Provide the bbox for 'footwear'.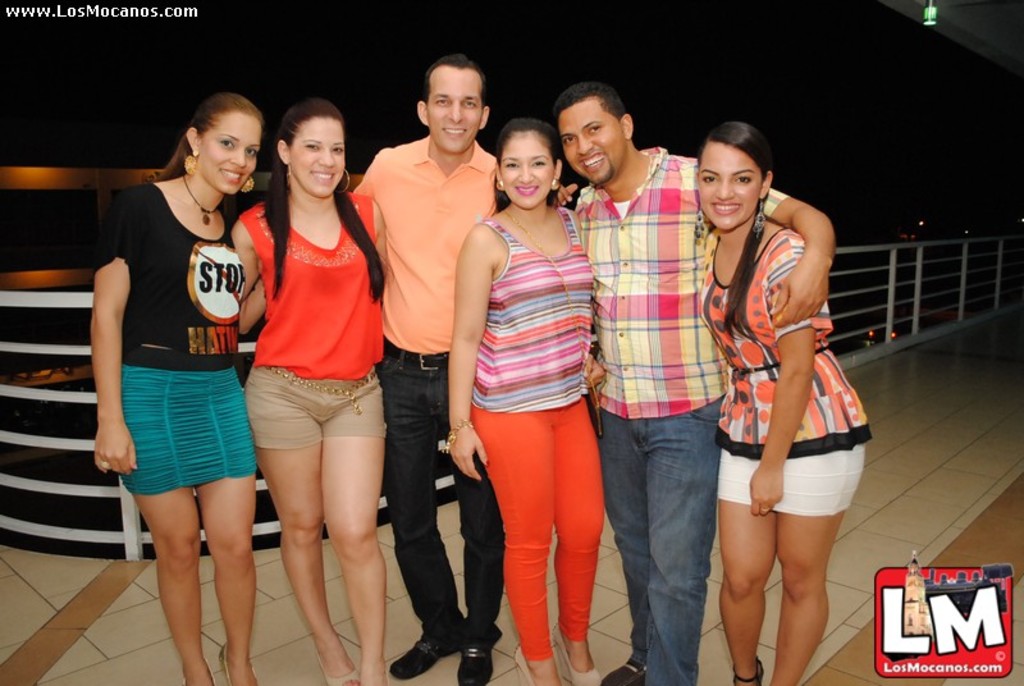
crop(562, 644, 598, 685).
